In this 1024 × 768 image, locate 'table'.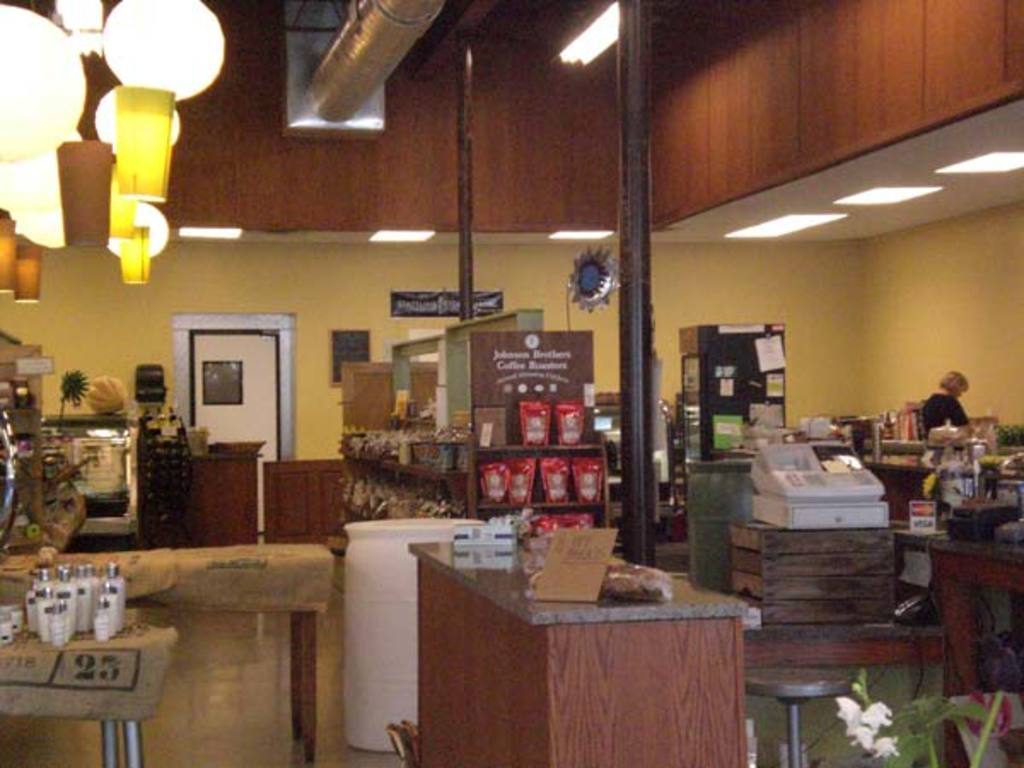
Bounding box: <box>0,538,317,763</box>.
